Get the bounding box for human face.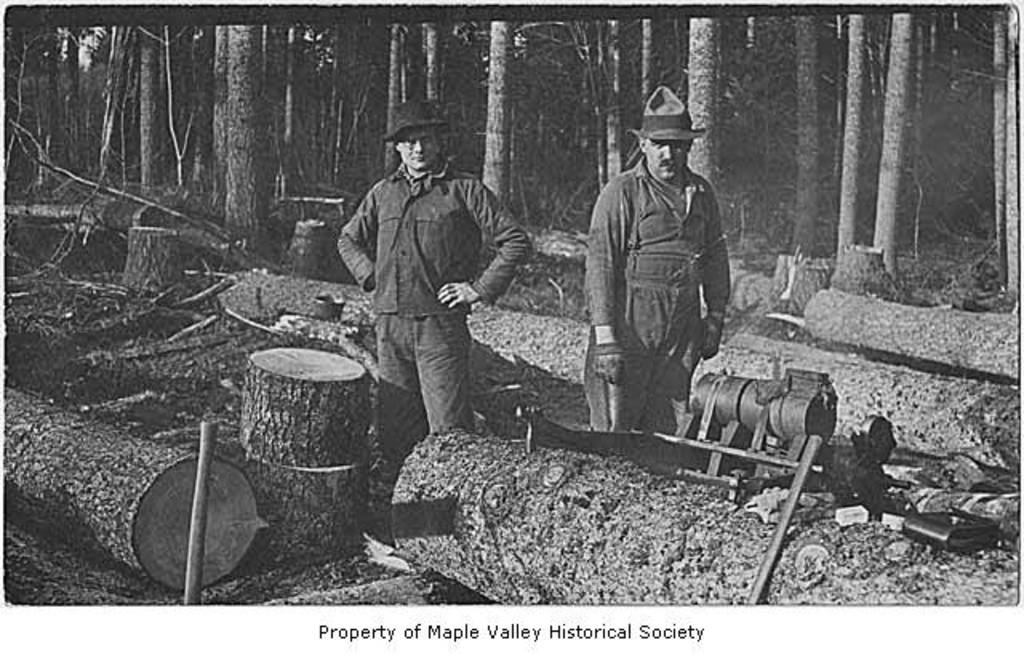
(648, 144, 688, 179).
